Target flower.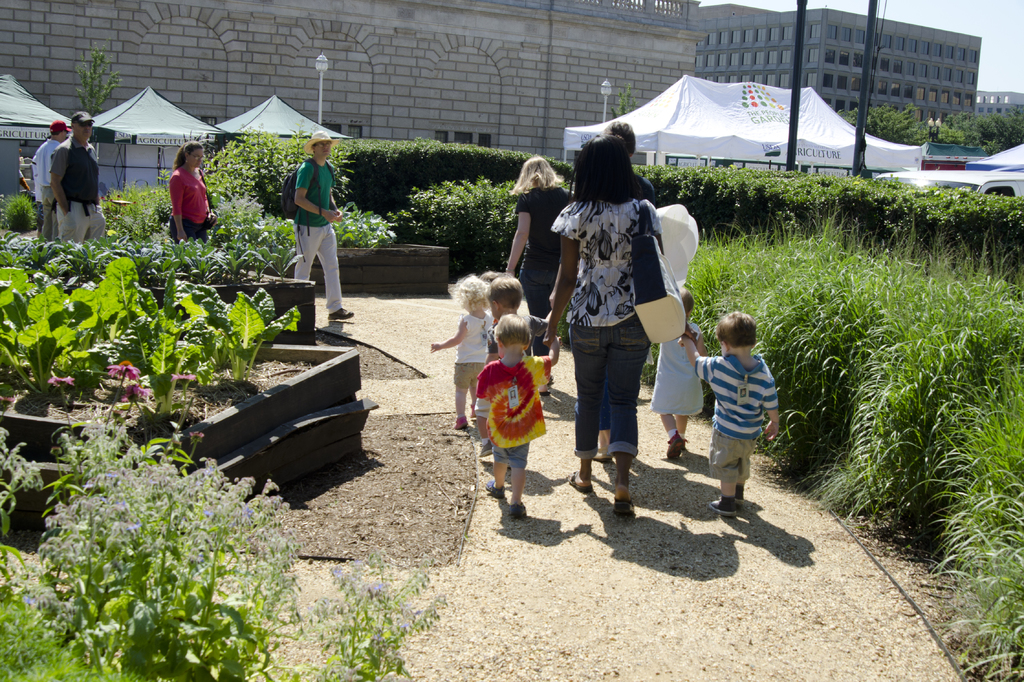
Target region: x1=296, y1=553, x2=426, y2=626.
